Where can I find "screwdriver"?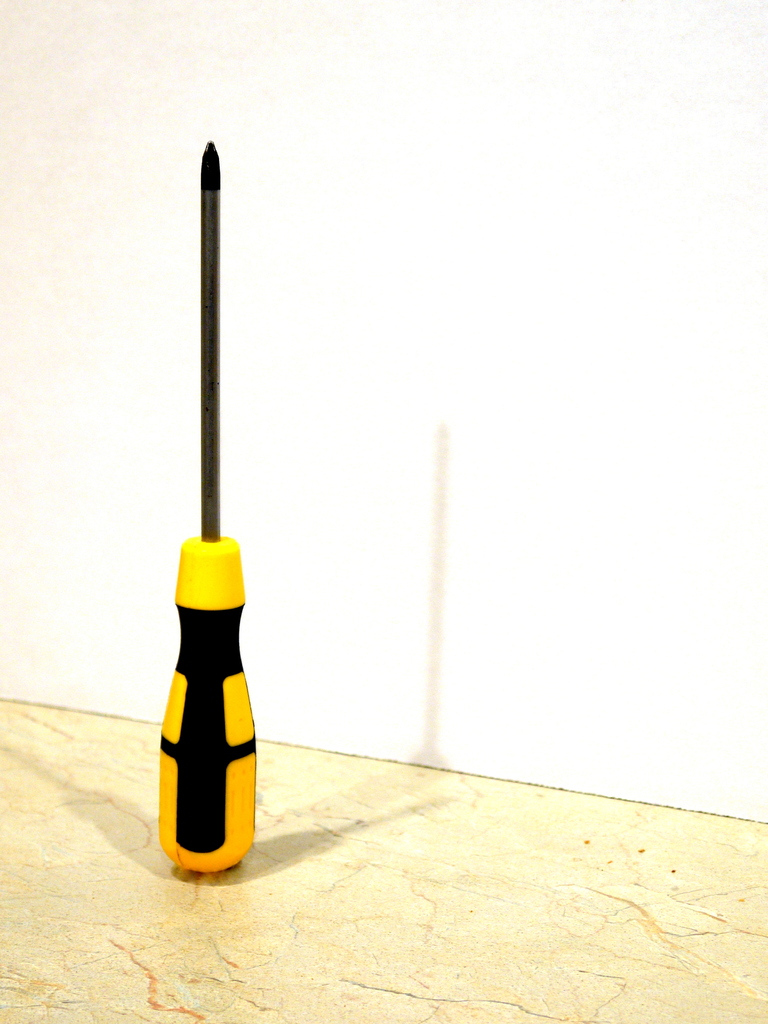
You can find it at bbox(159, 140, 249, 871).
